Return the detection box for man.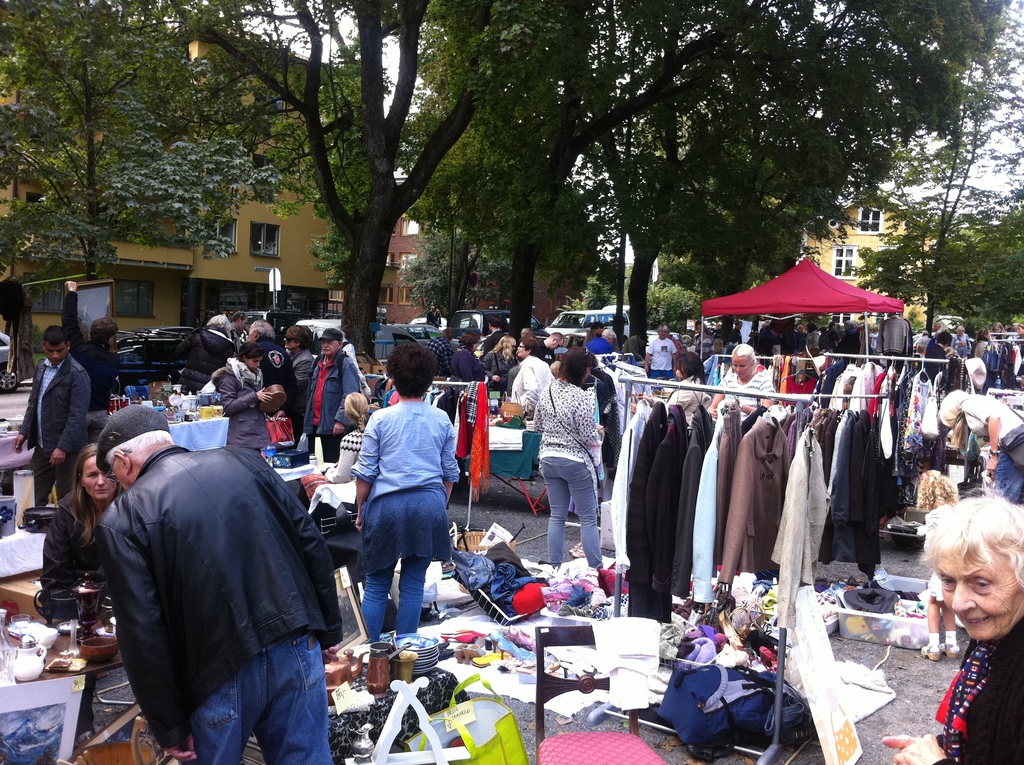
BBox(15, 328, 93, 510).
